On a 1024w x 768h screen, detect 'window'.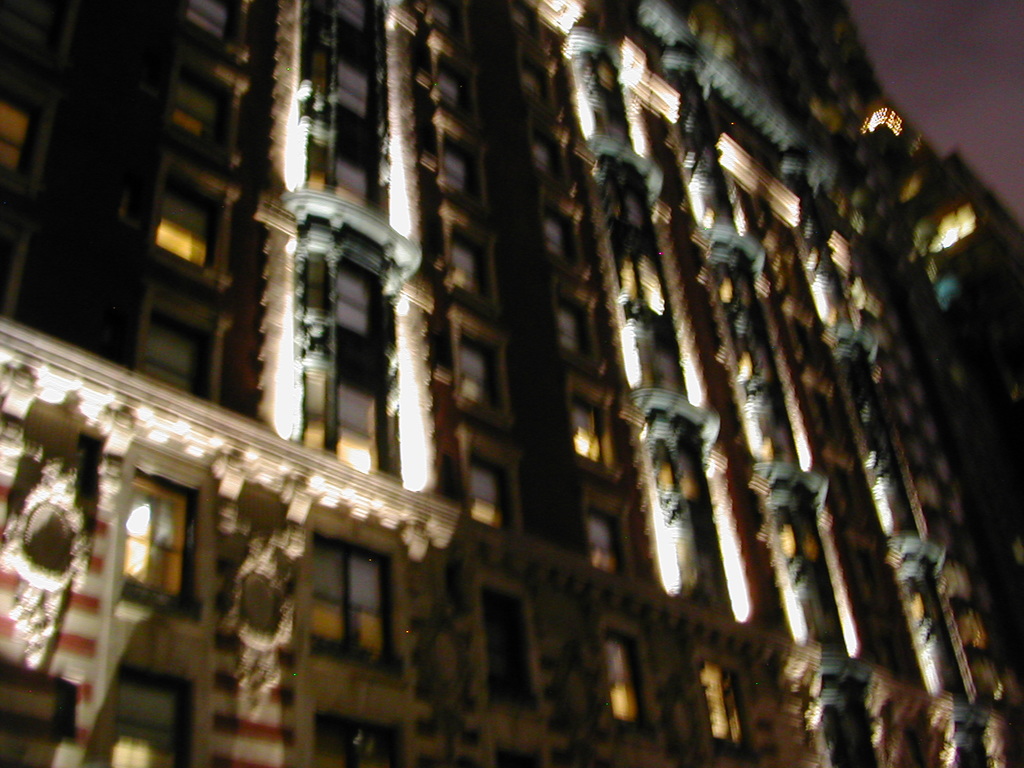
select_region(308, 525, 410, 685).
